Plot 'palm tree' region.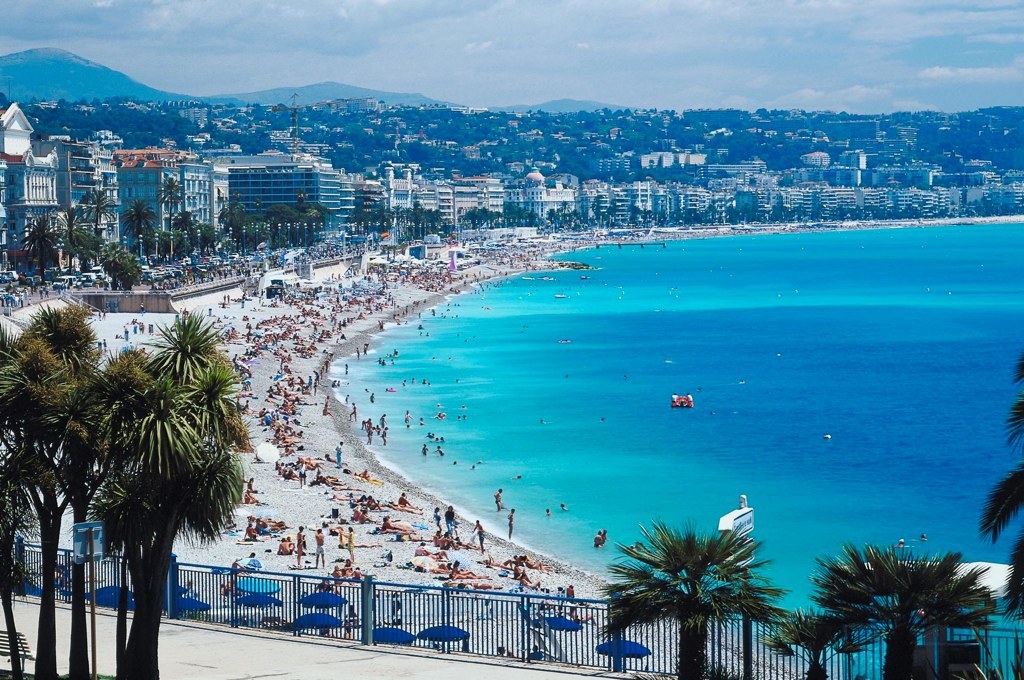
Plotted at l=45, t=203, r=90, b=256.
